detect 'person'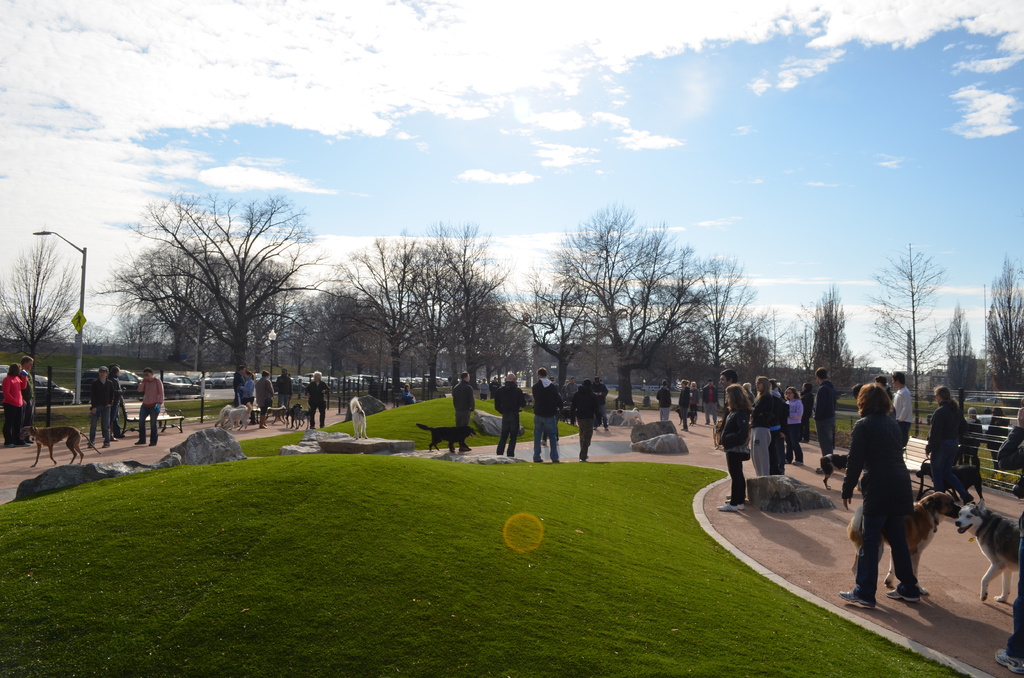
{"x1": 677, "y1": 378, "x2": 689, "y2": 429}
